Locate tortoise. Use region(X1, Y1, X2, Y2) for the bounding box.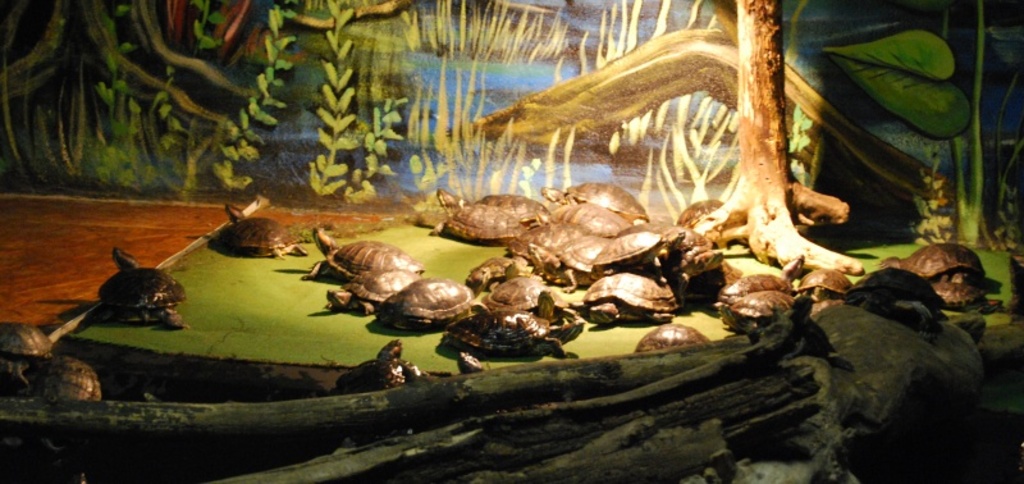
region(330, 342, 411, 399).
